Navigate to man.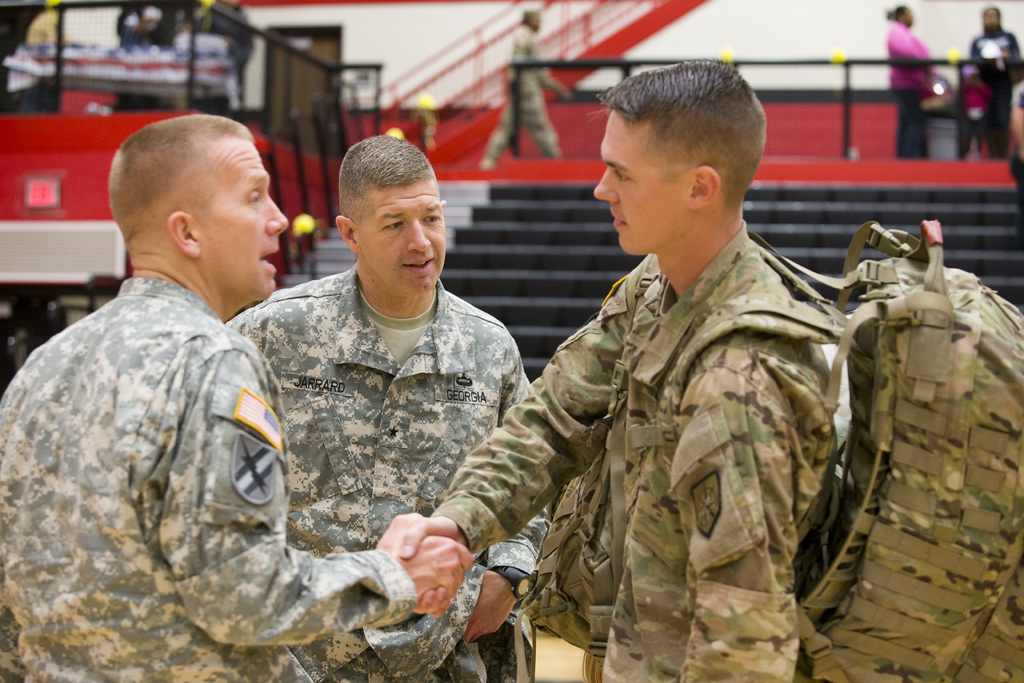
Navigation target: 476/3/575/160.
